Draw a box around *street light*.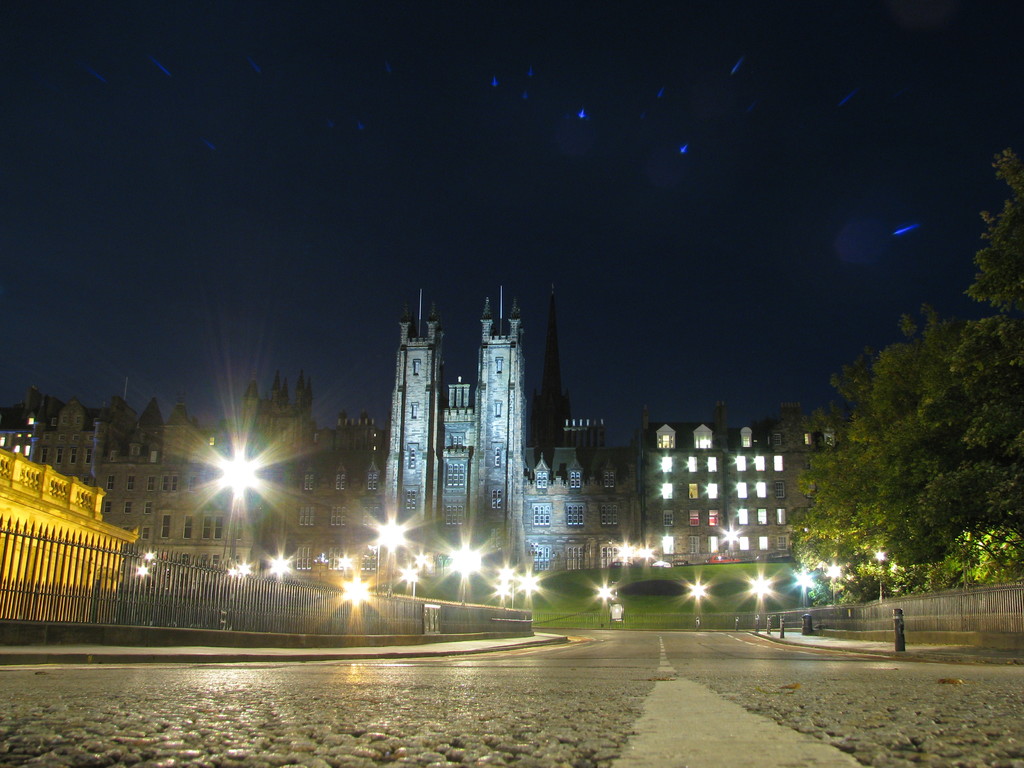
bbox(825, 561, 846, 611).
